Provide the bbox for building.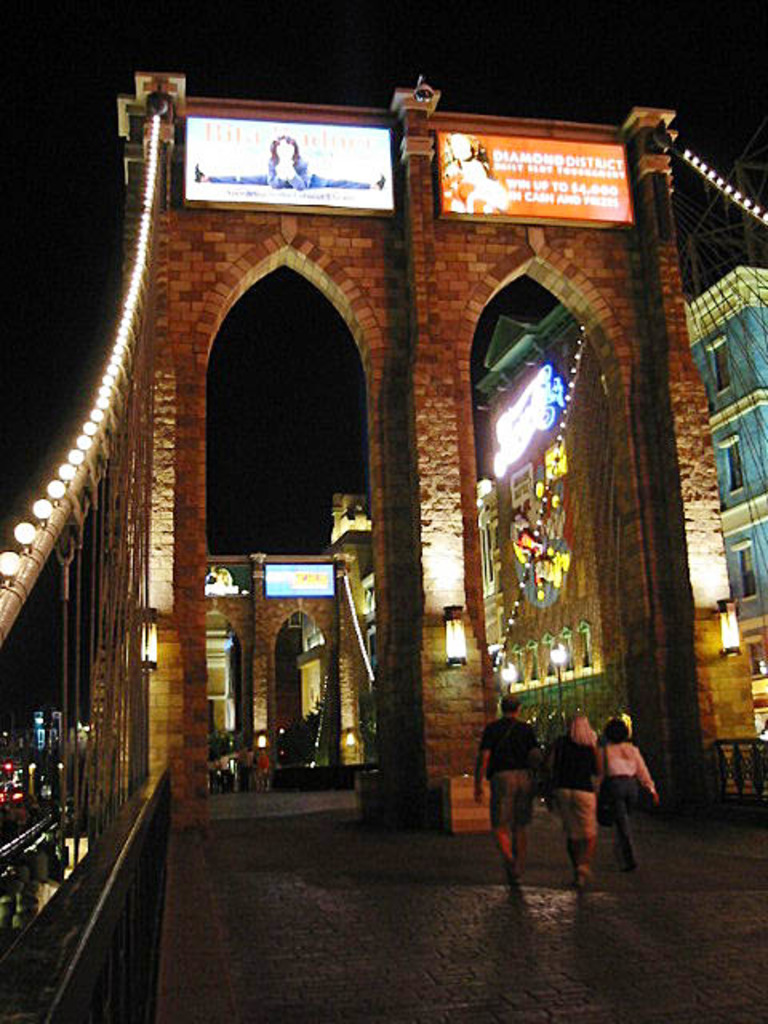
(x1=294, y1=259, x2=766, y2=746).
